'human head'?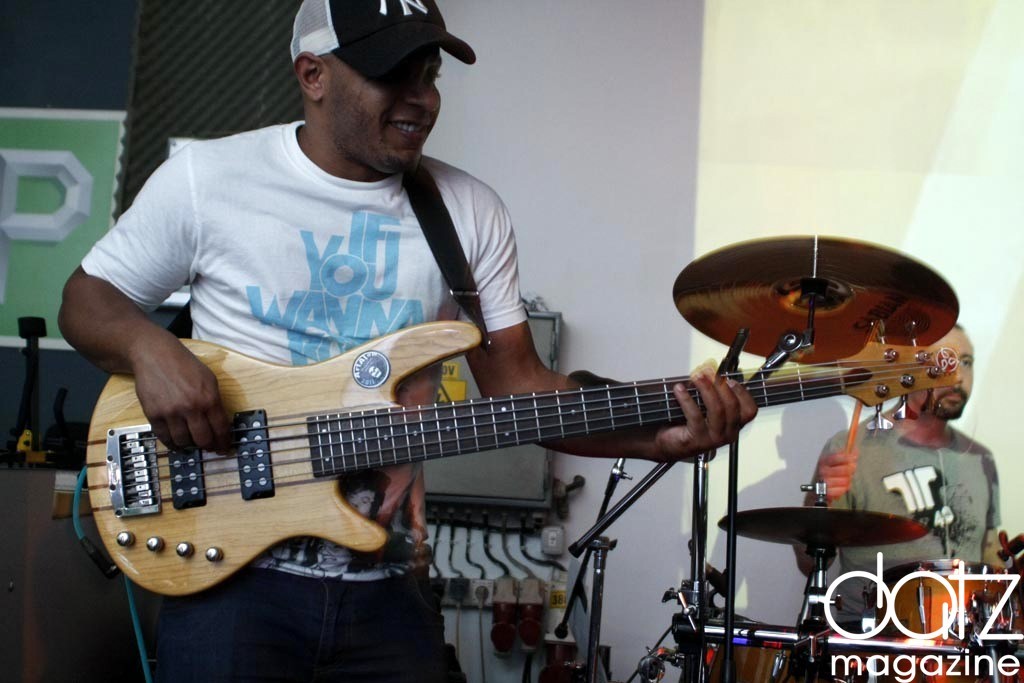
x1=910 y1=324 x2=975 y2=423
